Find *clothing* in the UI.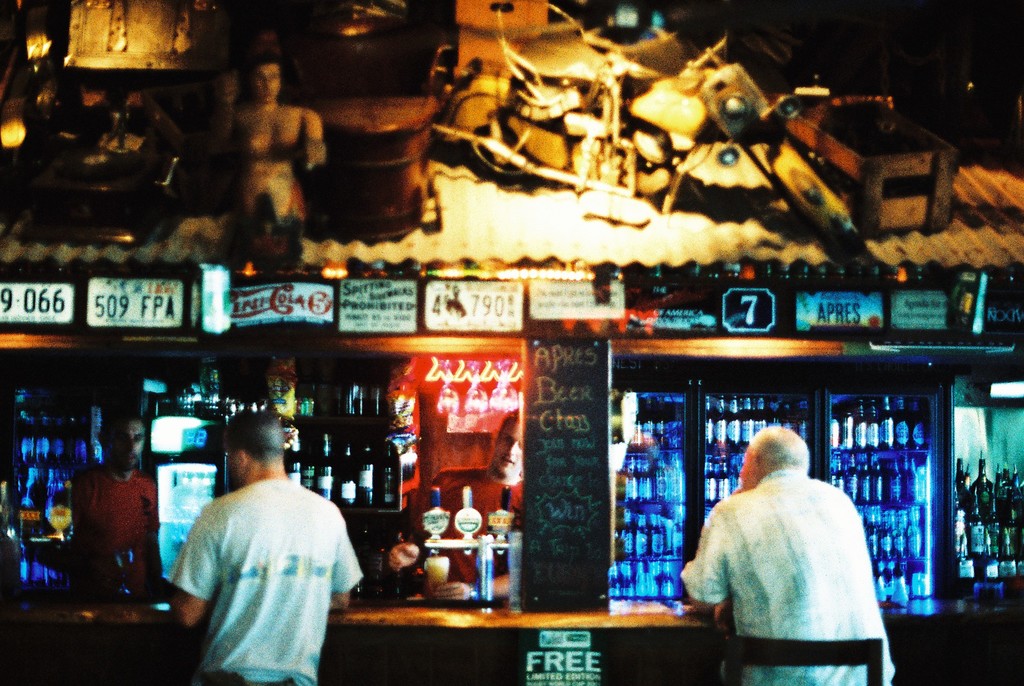
UI element at (68, 460, 158, 586).
